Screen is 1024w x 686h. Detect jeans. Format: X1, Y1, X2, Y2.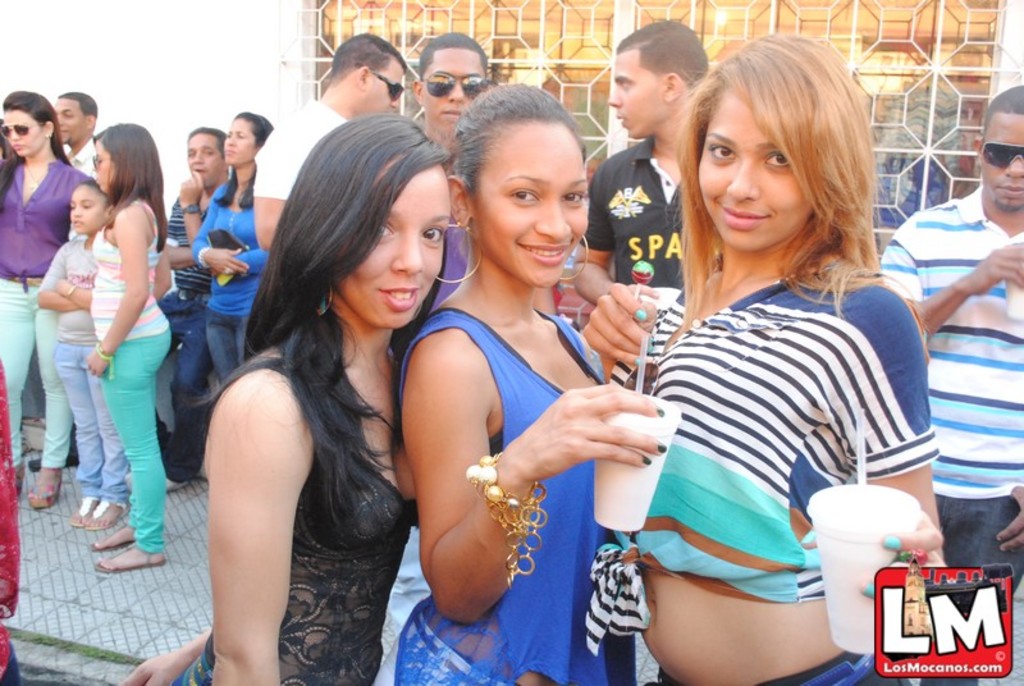
49, 333, 124, 497.
